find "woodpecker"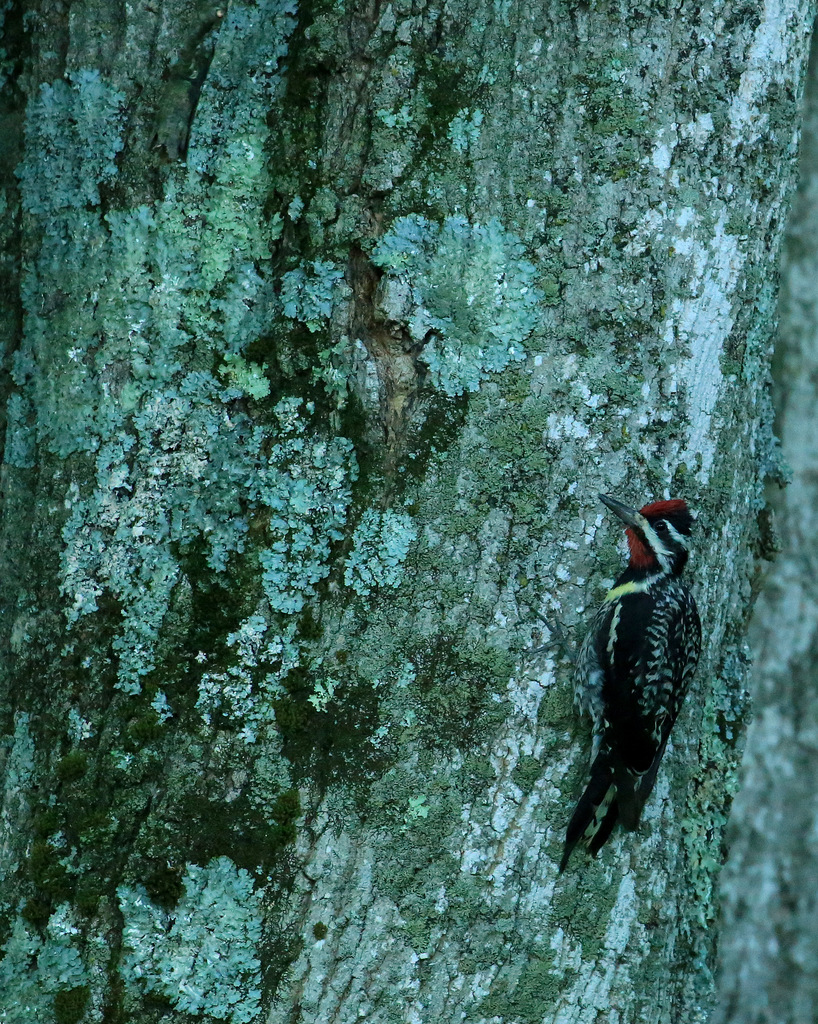
577 503 708 865
